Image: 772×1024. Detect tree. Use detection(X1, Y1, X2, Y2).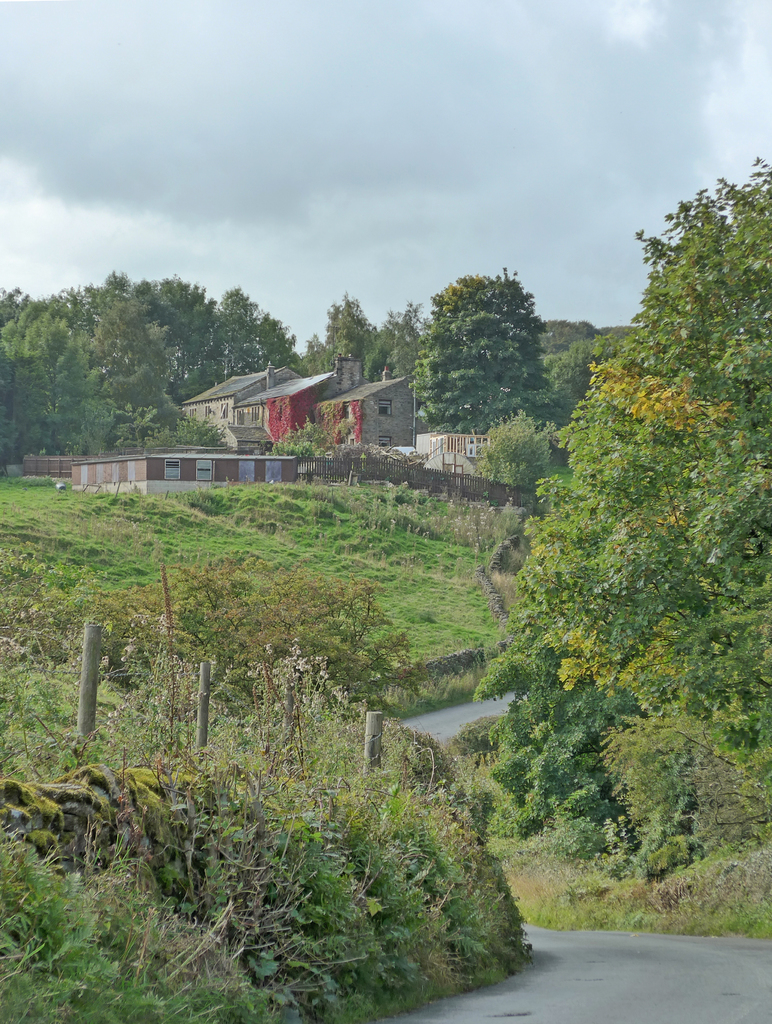
detection(536, 340, 620, 454).
